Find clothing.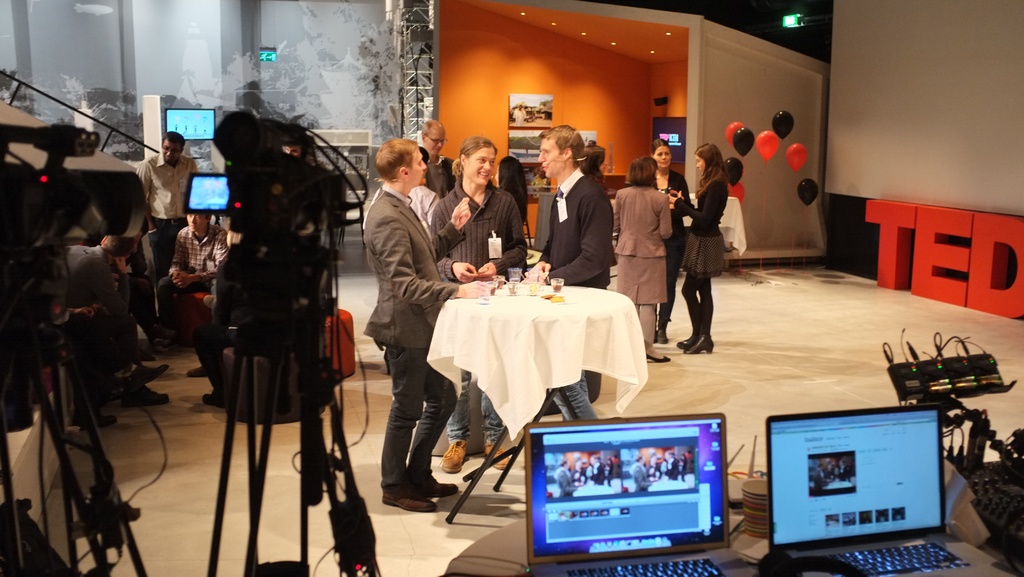
crop(430, 182, 529, 446).
